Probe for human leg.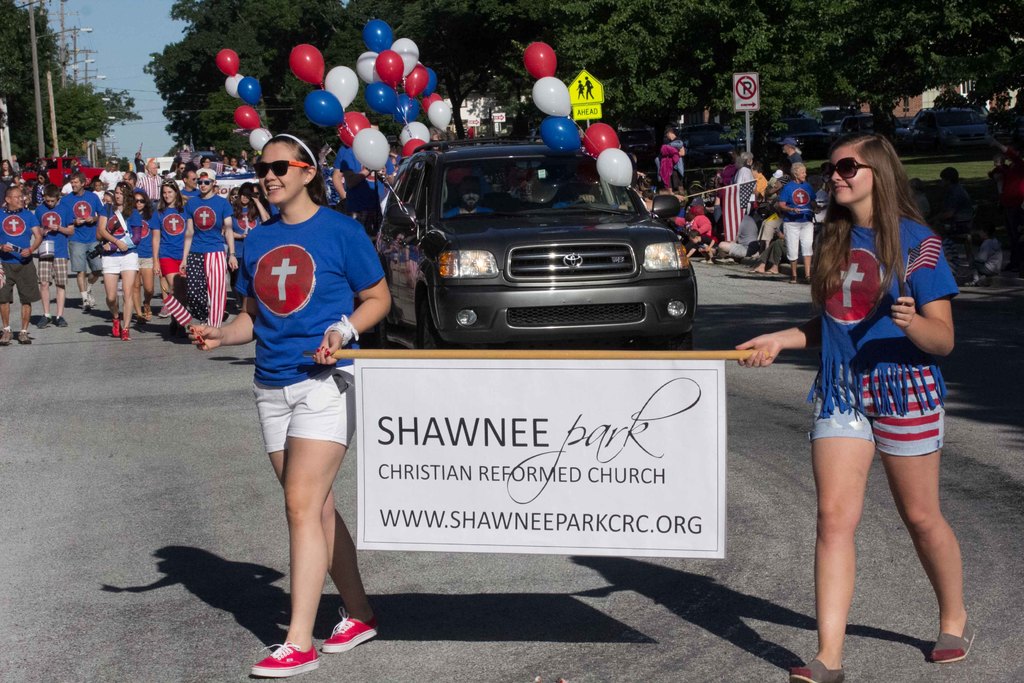
Probe result: <bbox>0, 250, 22, 342</bbox>.
